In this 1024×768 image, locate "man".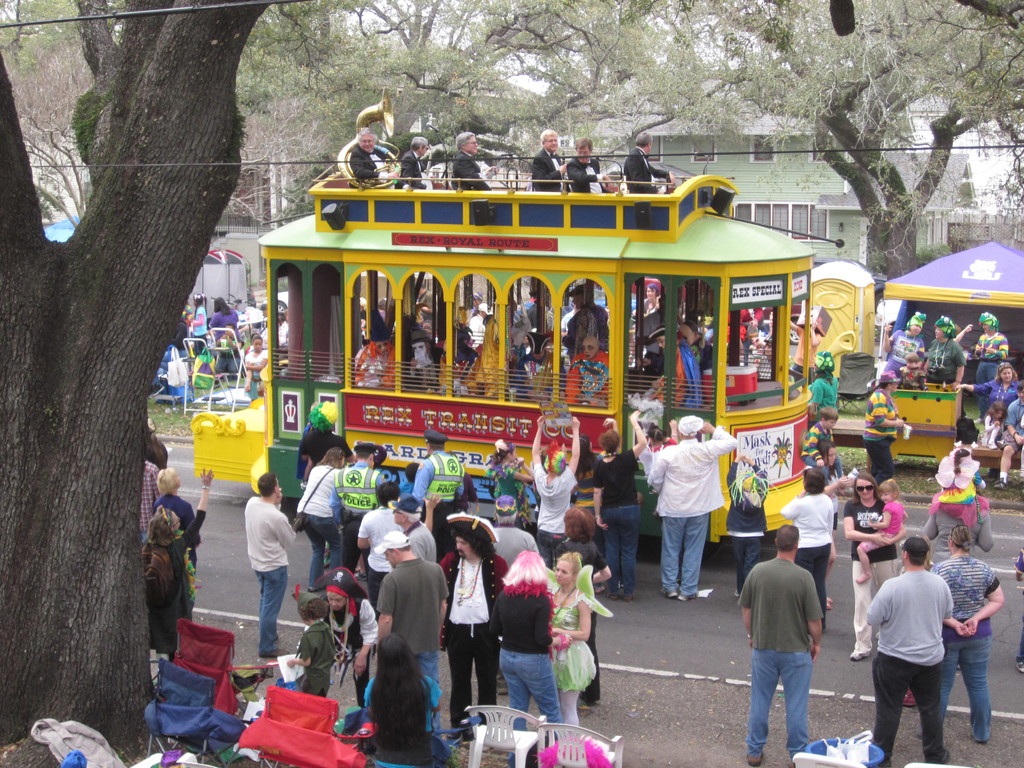
Bounding box: x1=629 y1=131 x2=677 y2=198.
